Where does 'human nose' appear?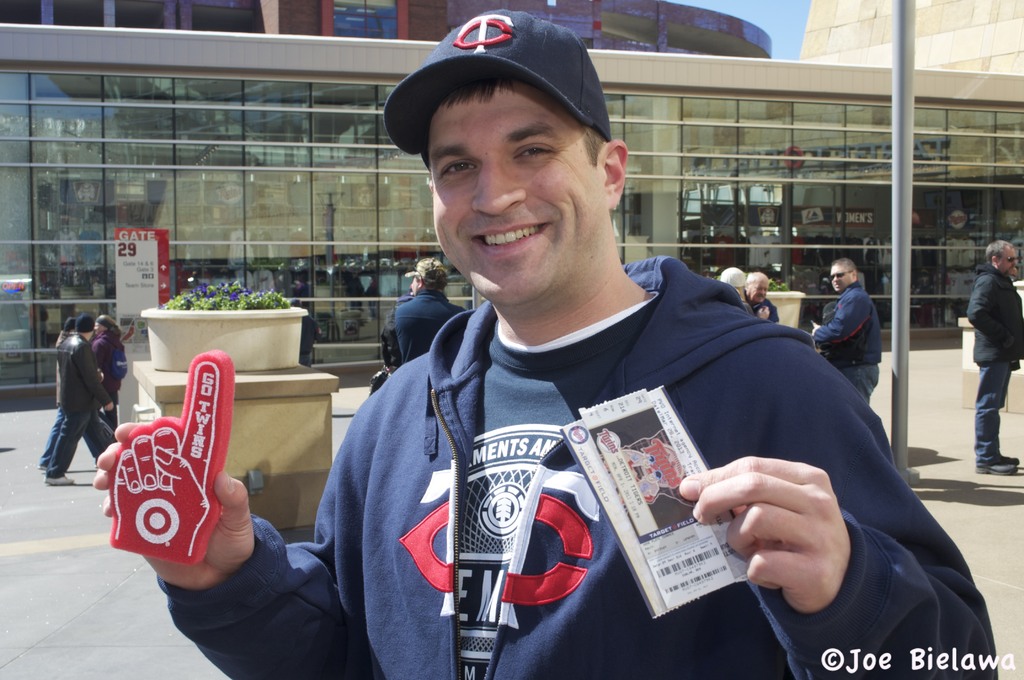
Appears at [834, 274, 842, 282].
